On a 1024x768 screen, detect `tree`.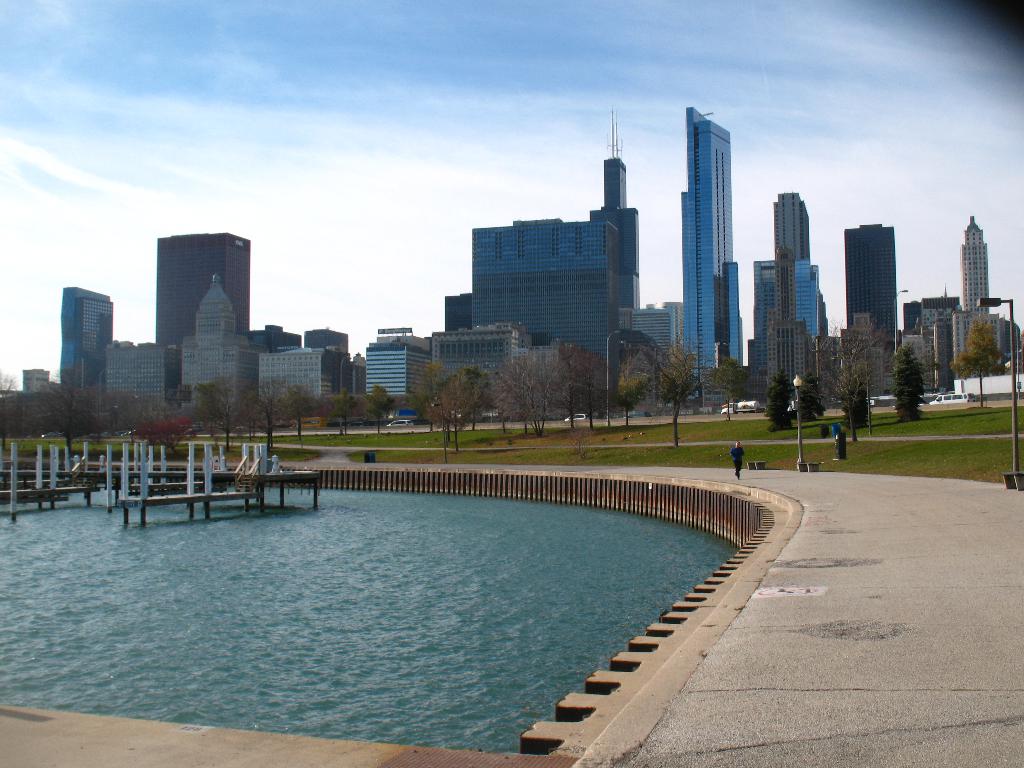
locate(794, 367, 826, 422).
